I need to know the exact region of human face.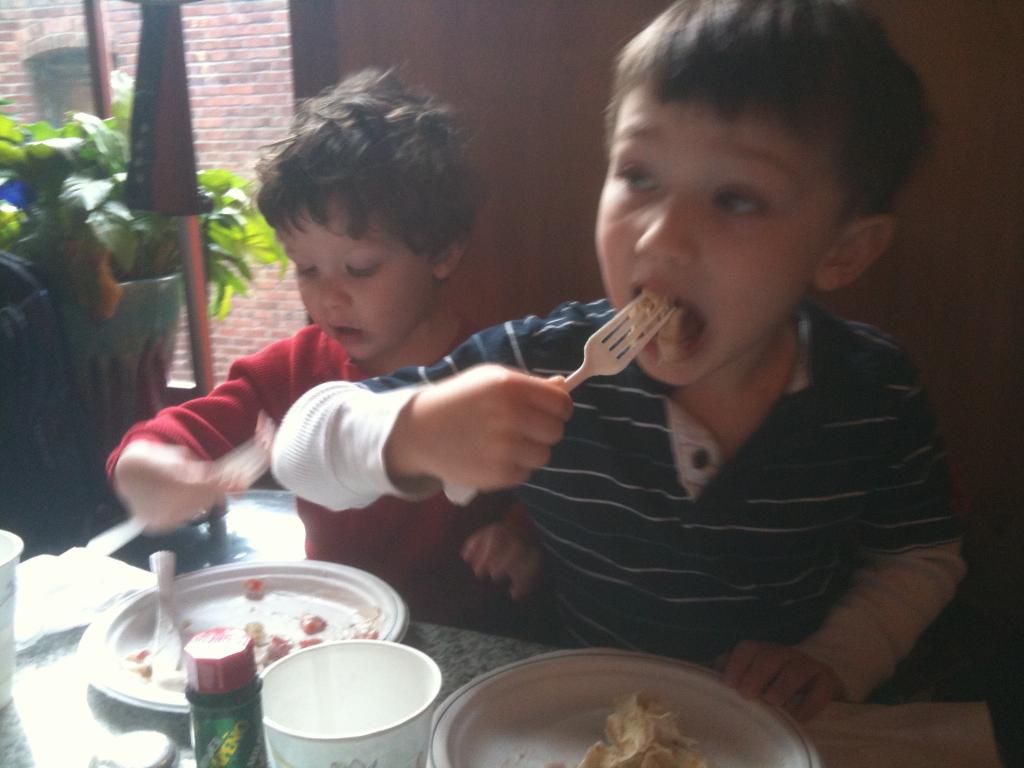
Region: rect(598, 77, 817, 392).
